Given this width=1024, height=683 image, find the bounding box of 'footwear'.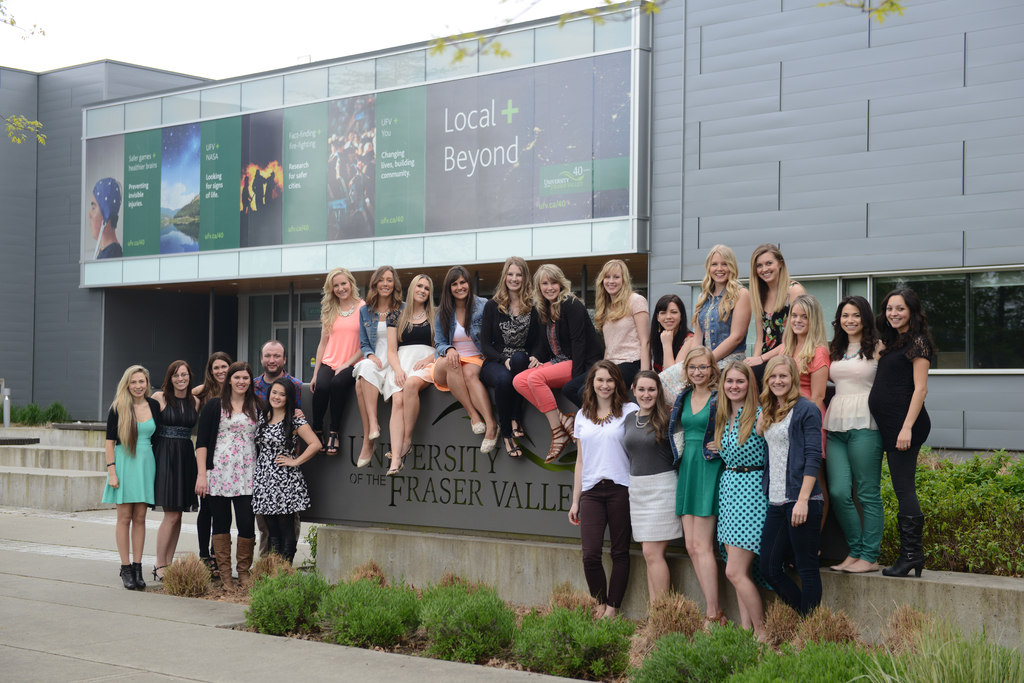
left=478, top=422, right=502, bottom=455.
